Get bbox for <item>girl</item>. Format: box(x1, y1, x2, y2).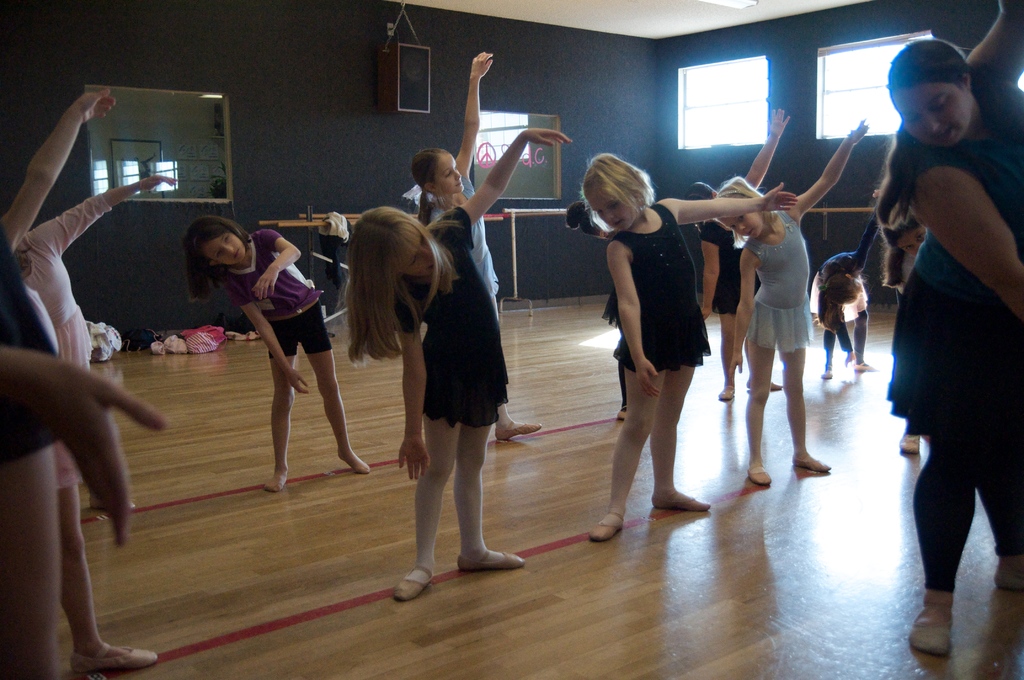
box(581, 147, 795, 537).
